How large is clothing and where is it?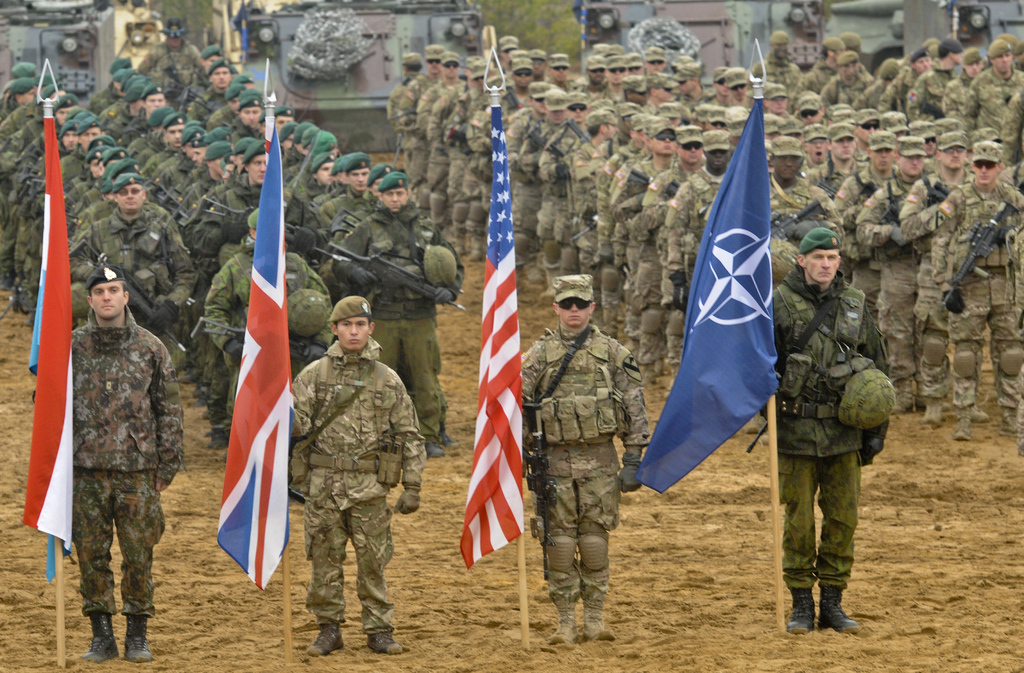
Bounding box: <bbox>520, 320, 657, 527</bbox>.
